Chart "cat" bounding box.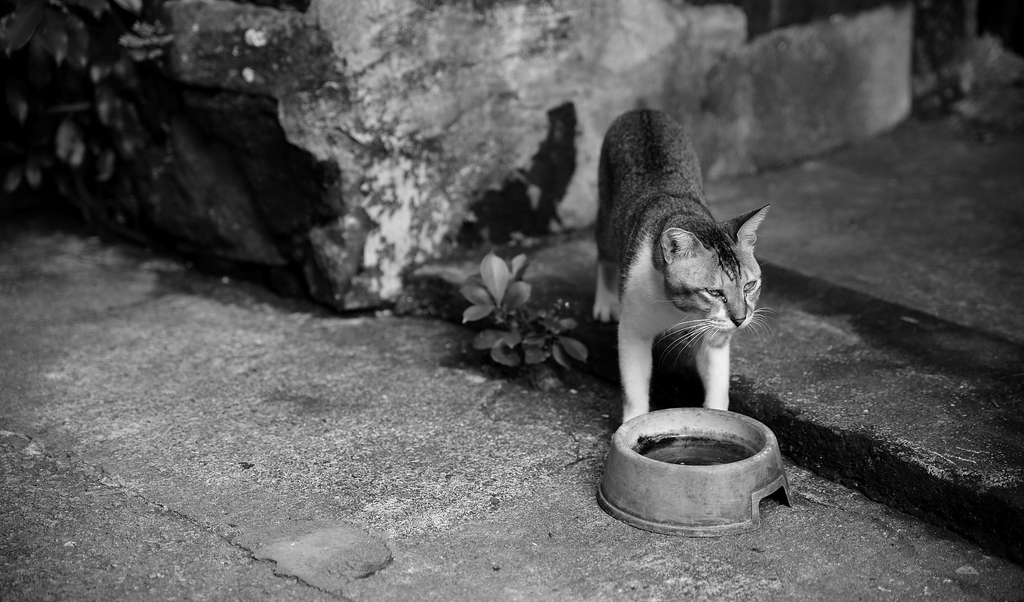
Charted: {"left": 584, "top": 110, "right": 779, "bottom": 439}.
